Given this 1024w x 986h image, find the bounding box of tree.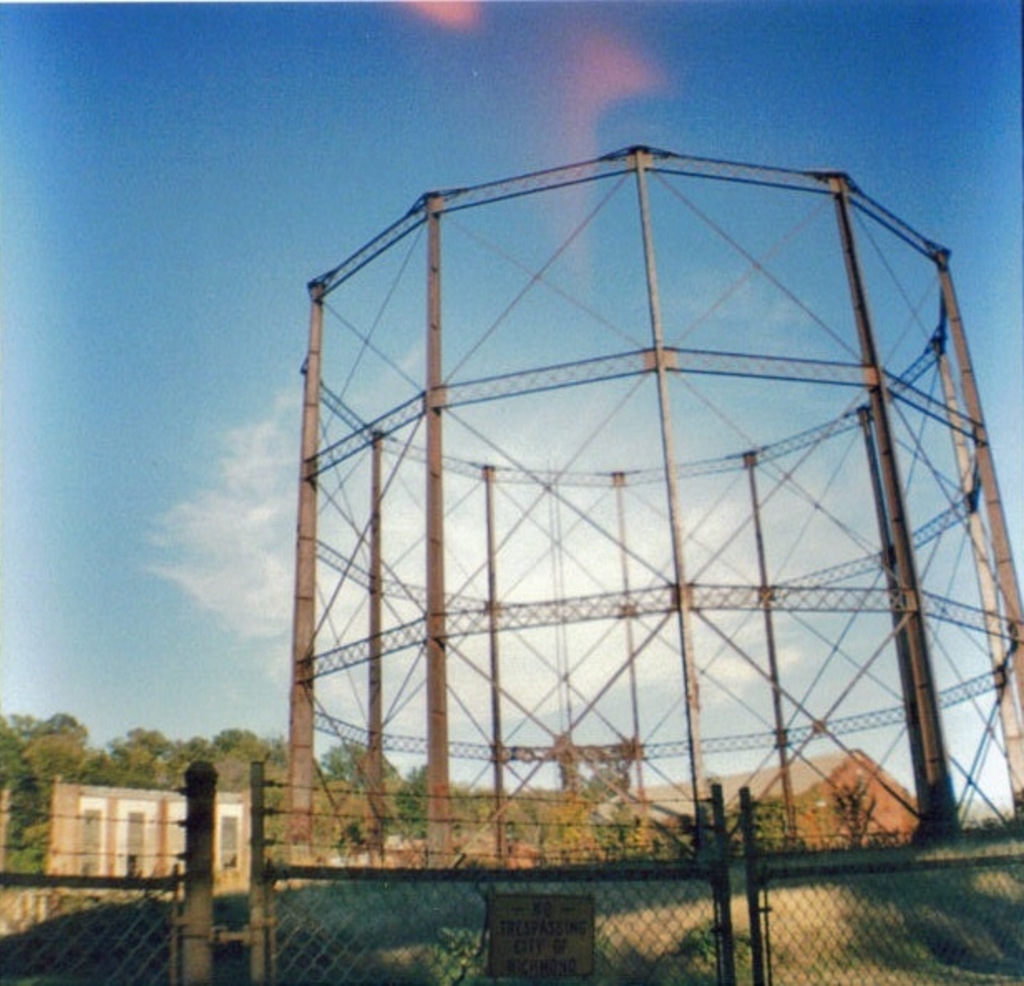
[0, 712, 28, 770].
